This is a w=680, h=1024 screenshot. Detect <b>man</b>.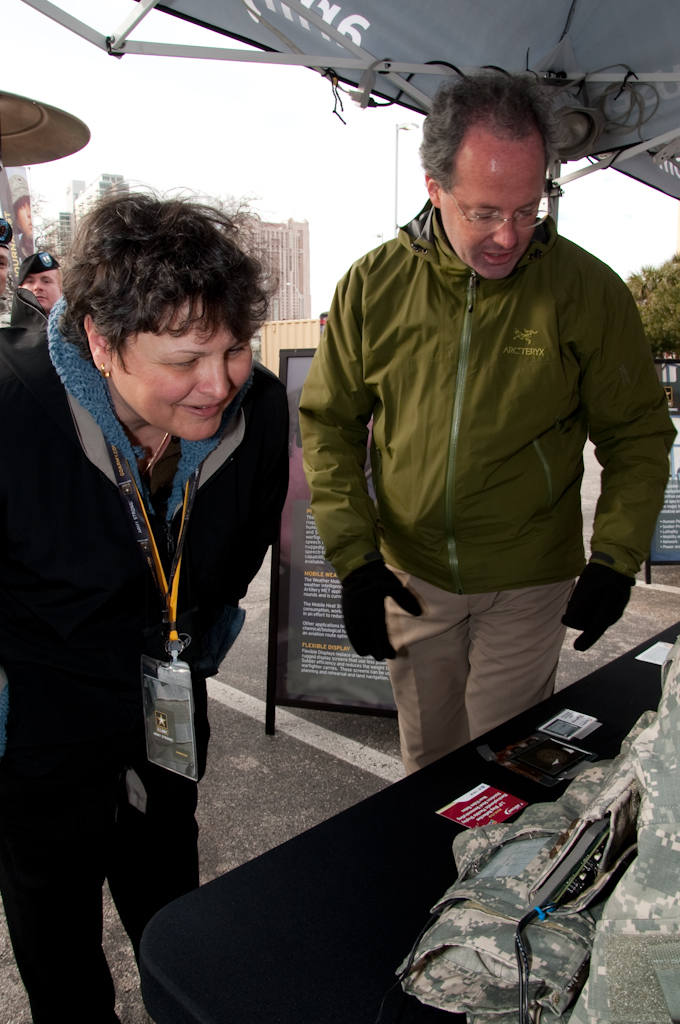
bbox=(15, 195, 35, 259).
